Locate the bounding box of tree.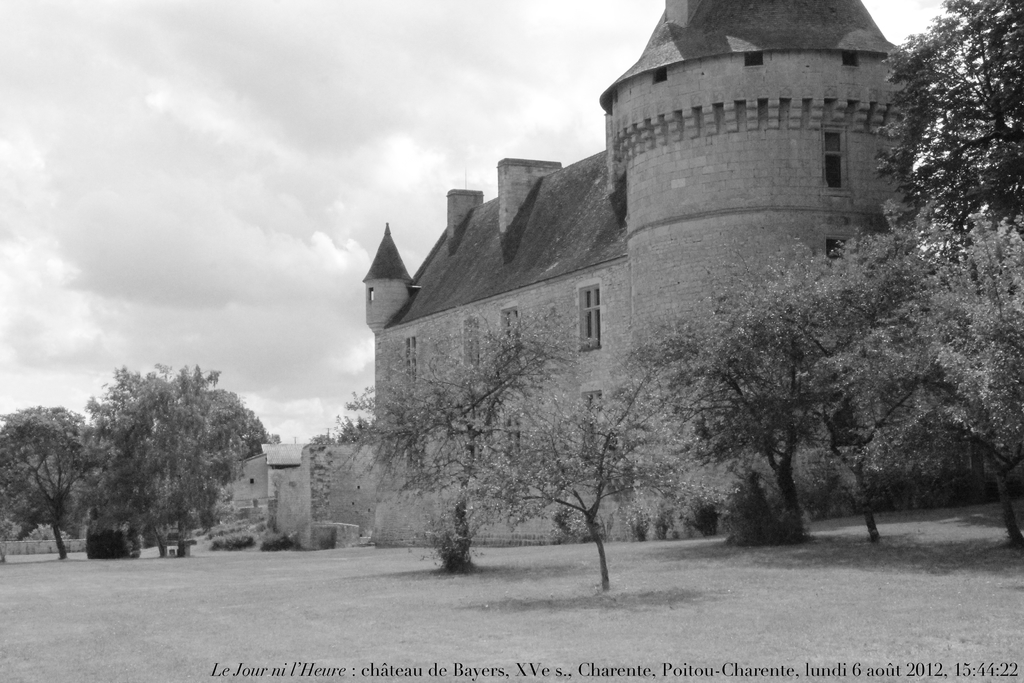
Bounding box: bbox(671, 228, 917, 543).
